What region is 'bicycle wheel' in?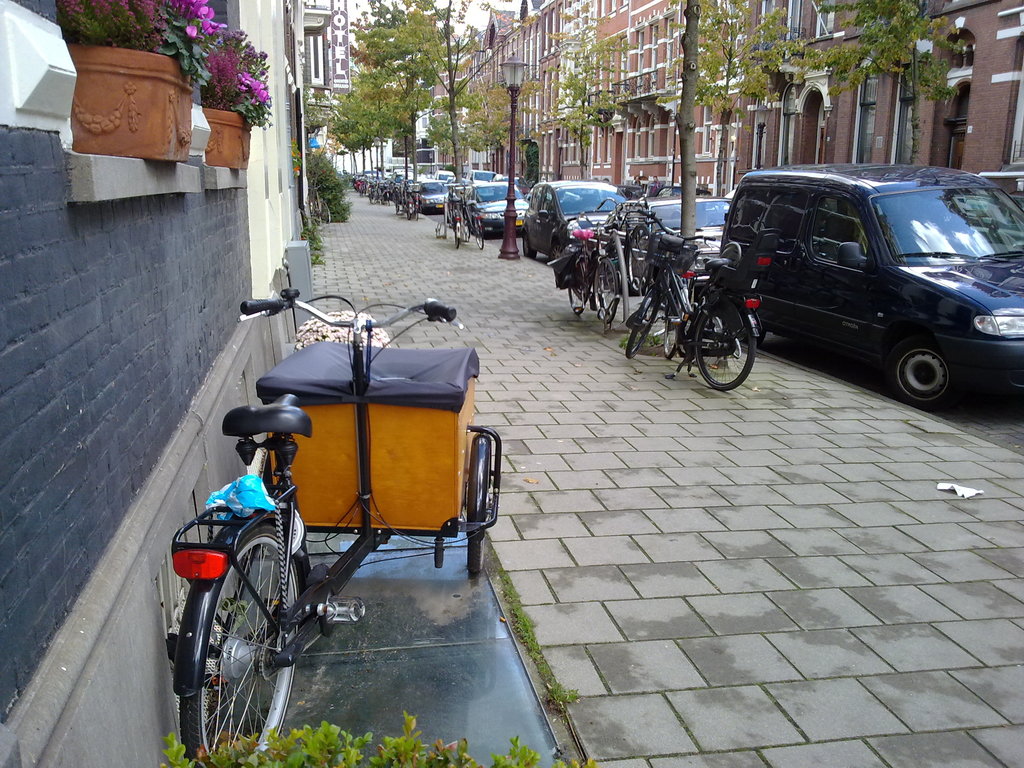
561/255/587/315.
